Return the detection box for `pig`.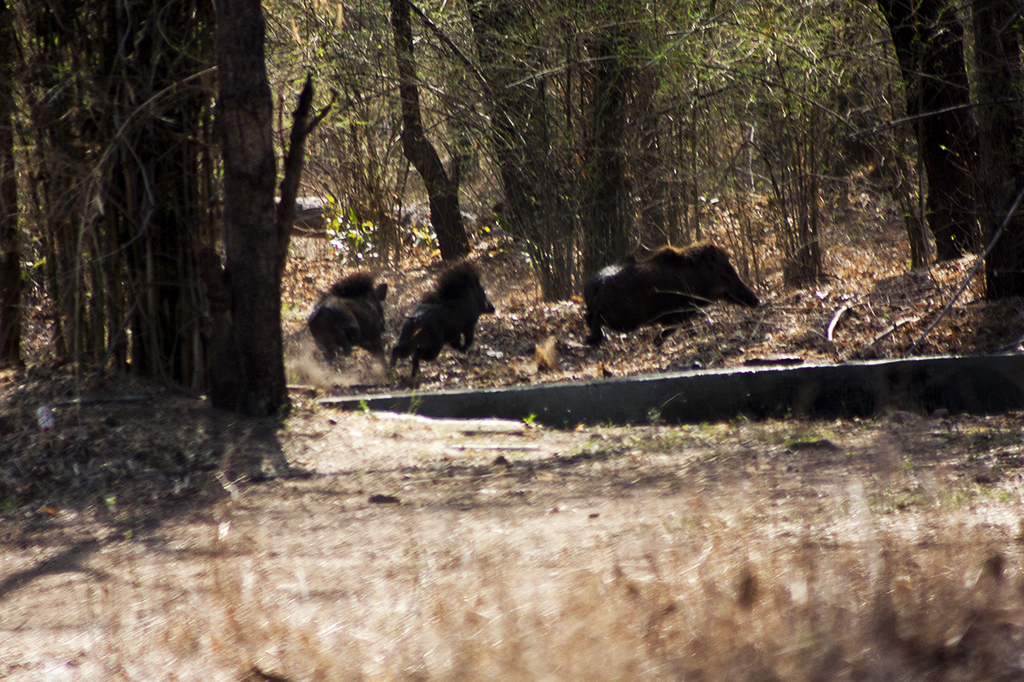
386, 253, 493, 381.
